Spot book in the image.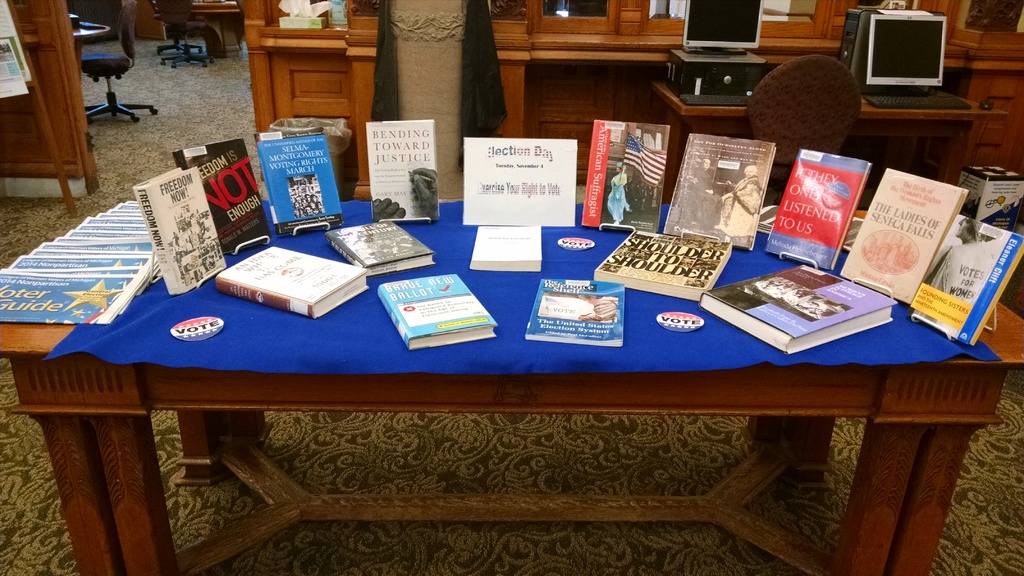
book found at box(468, 225, 541, 272).
